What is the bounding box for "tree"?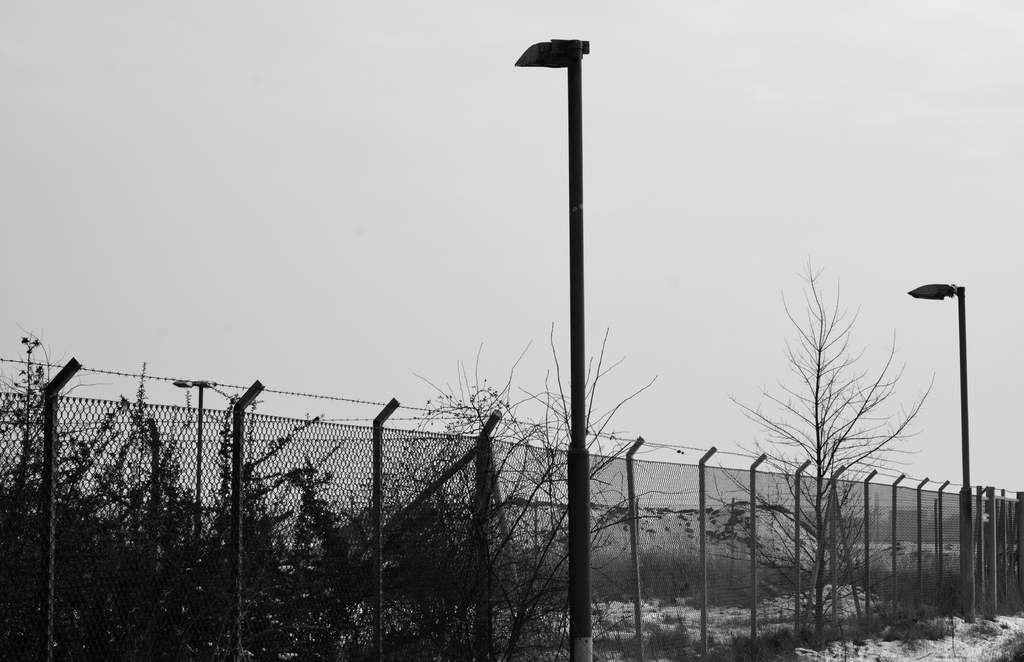
739, 262, 936, 654.
